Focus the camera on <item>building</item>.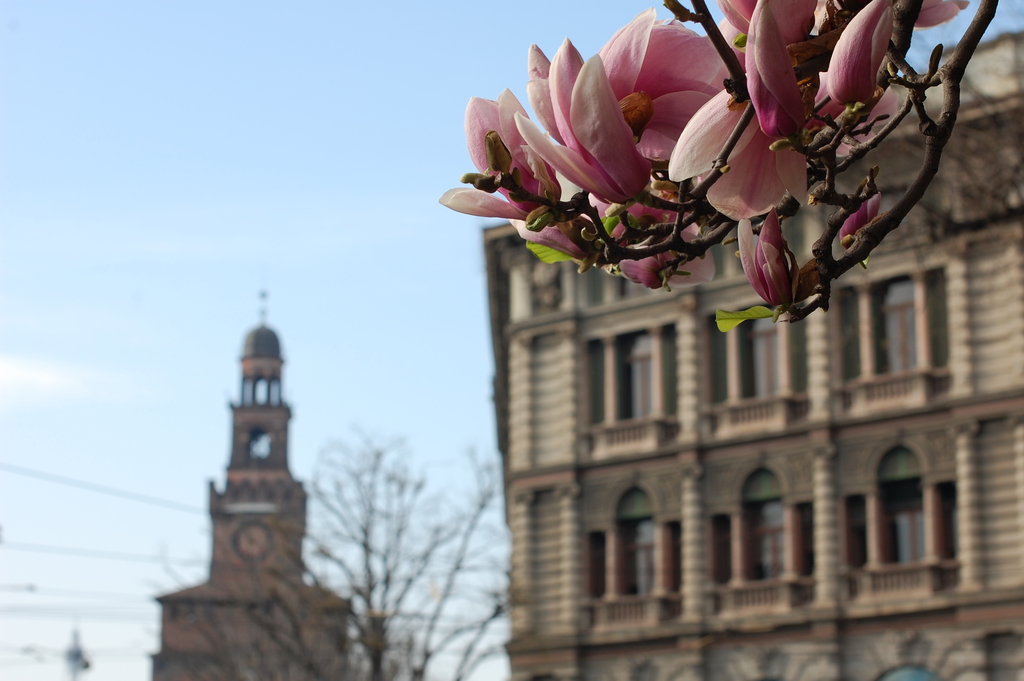
Focus region: BBox(483, 27, 1023, 680).
